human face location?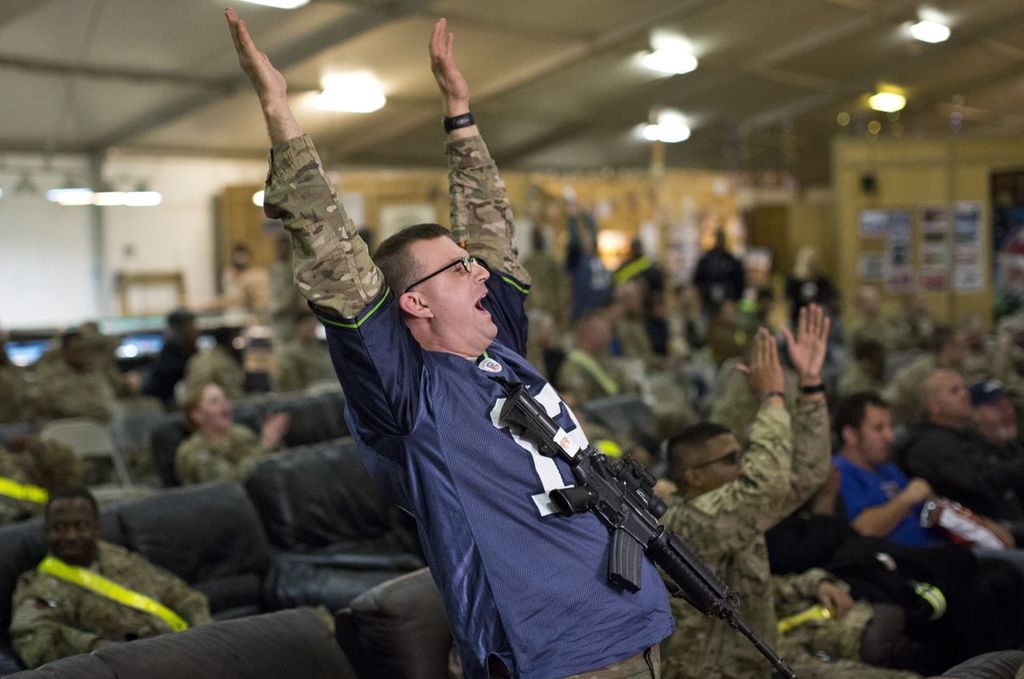
locate(178, 316, 200, 340)
